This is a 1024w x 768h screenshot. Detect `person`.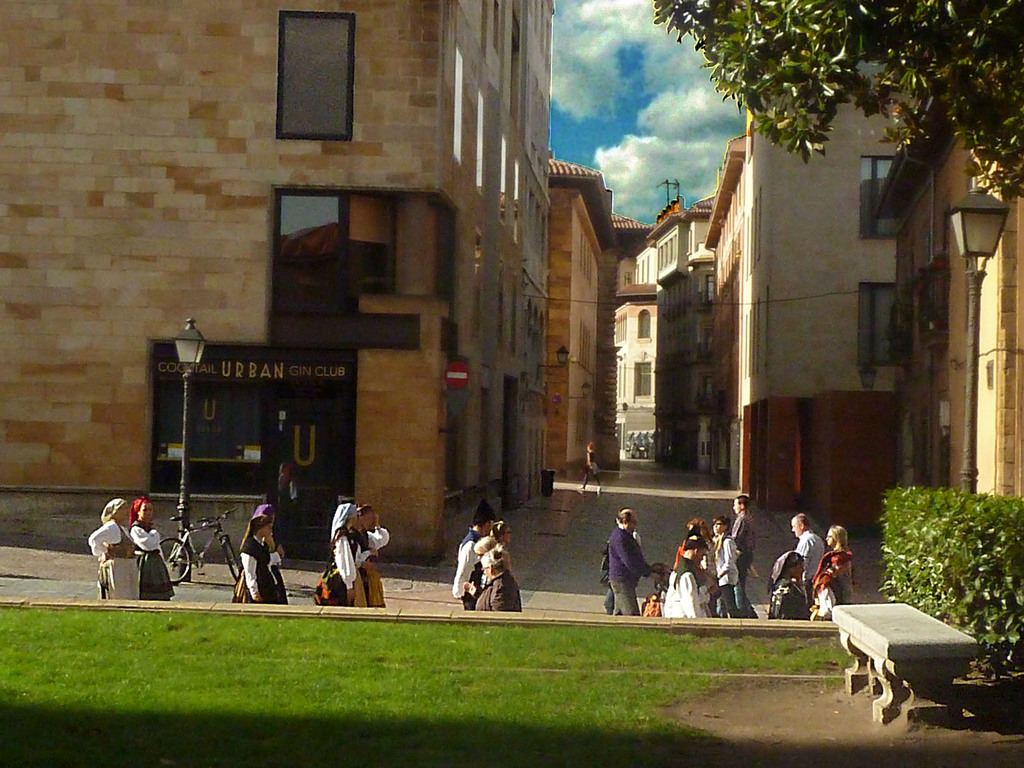
bbox(88, 495, 140, 600).
